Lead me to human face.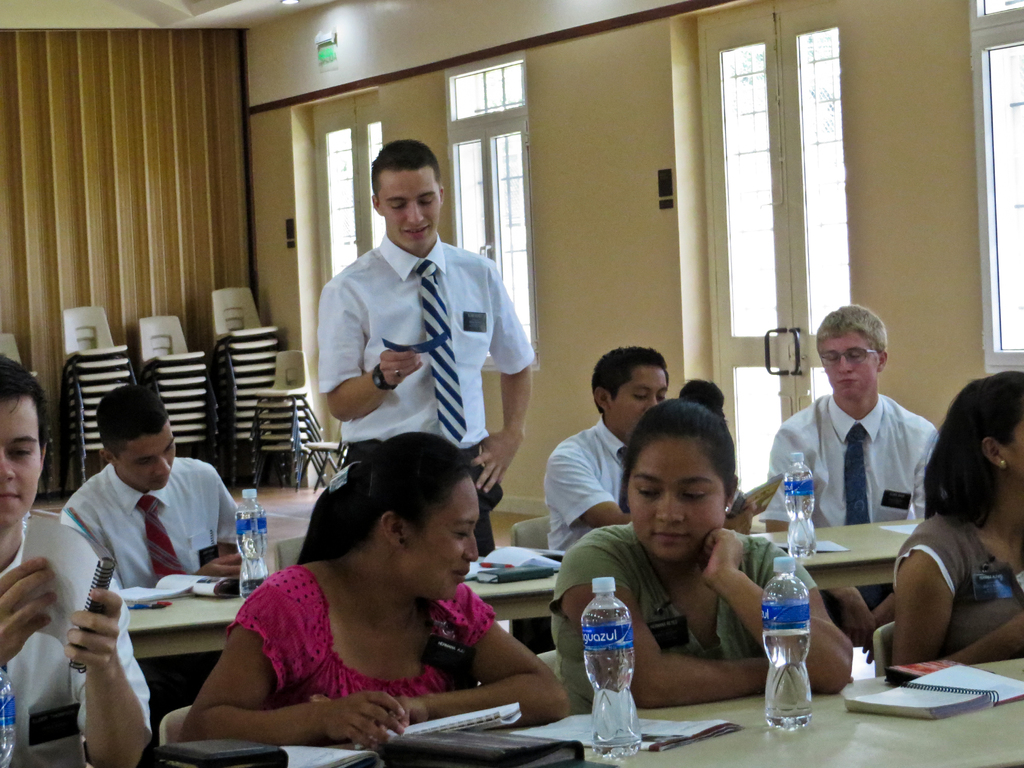
Lead to [x1=0, y1=399, x2=42, y2=526].
